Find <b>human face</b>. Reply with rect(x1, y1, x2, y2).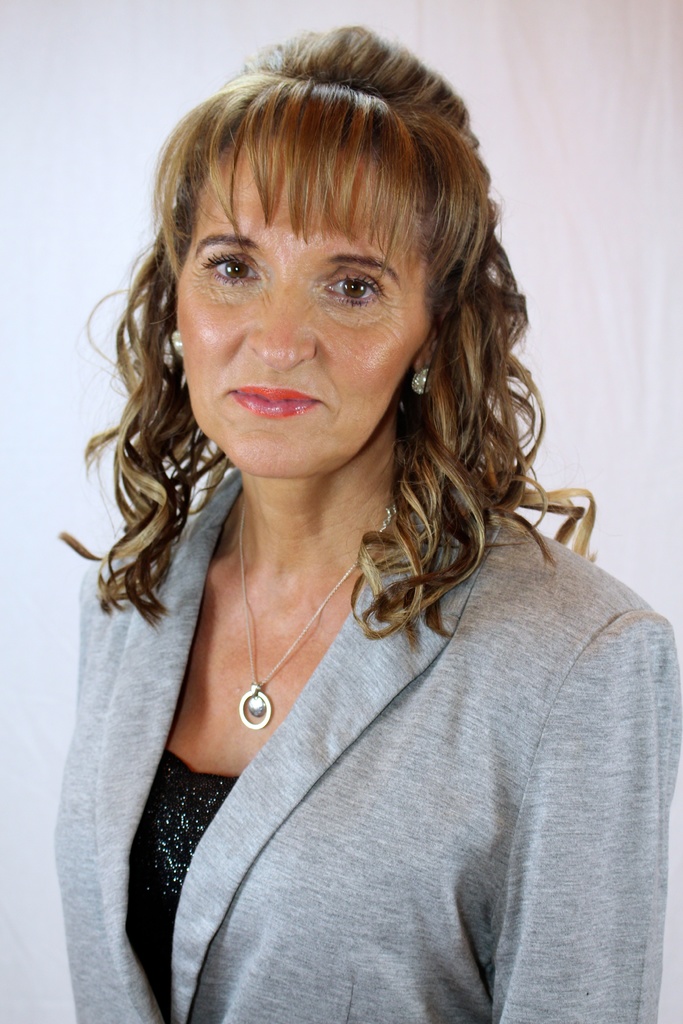
rect(177, 140, 434, 476).
